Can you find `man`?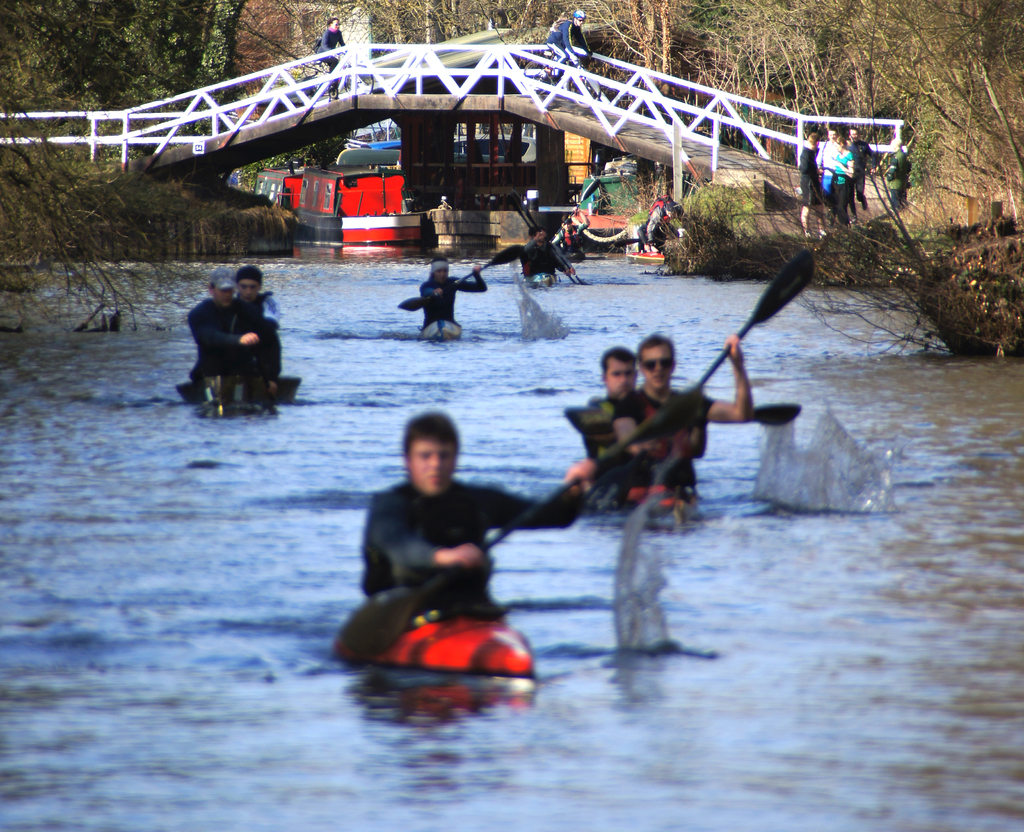
Yes, bounding box: 548 10 589 83.
